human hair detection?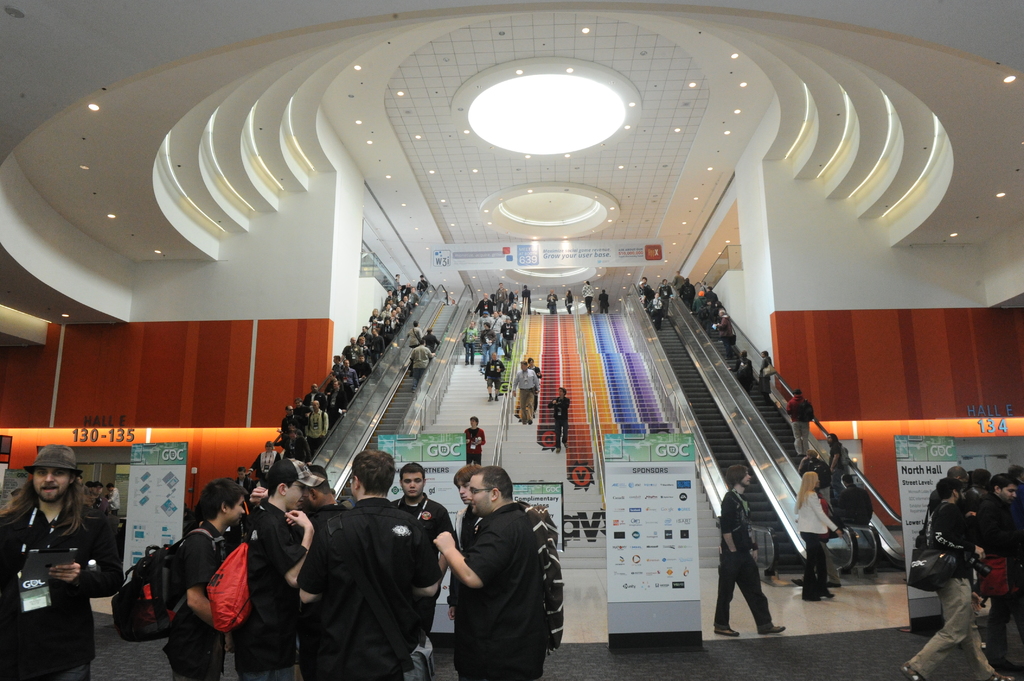
bbox=(471, 416, 477, 425)
